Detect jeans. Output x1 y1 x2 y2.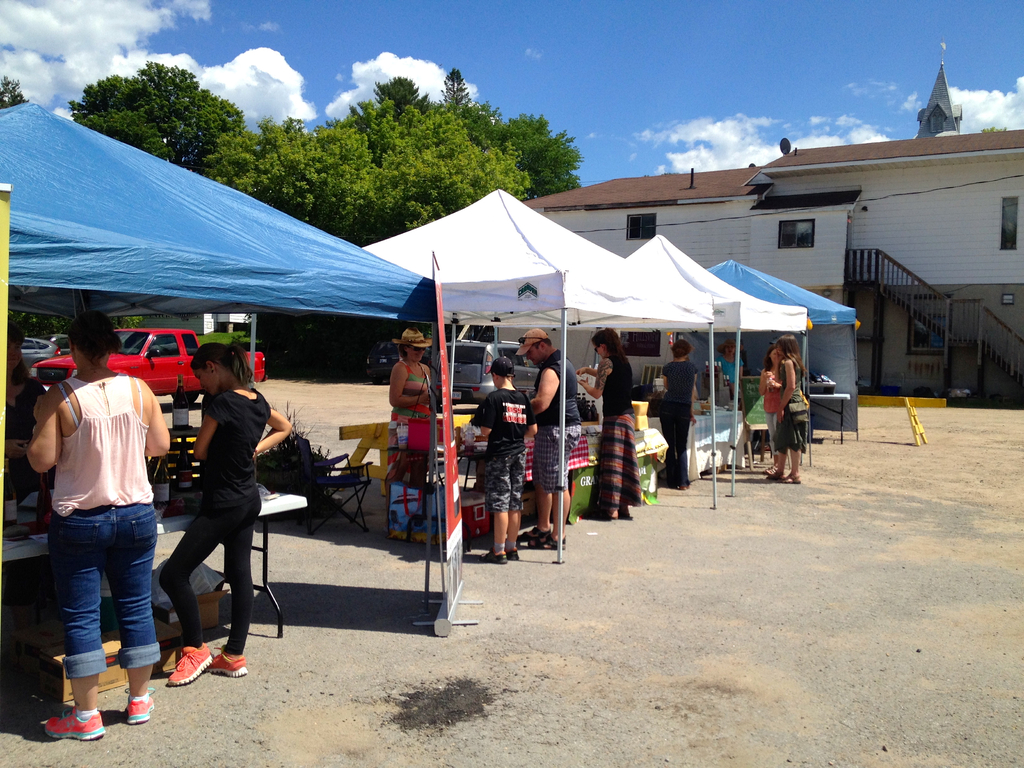
162 486 260 657.
